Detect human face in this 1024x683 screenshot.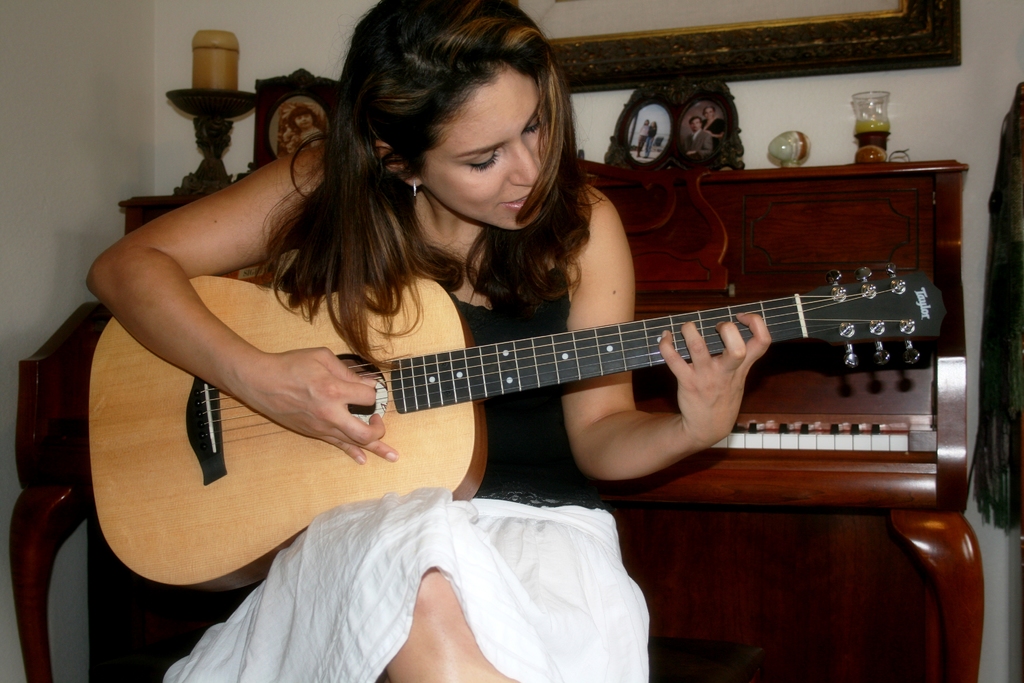
Detection: {"left": 703, "top": 108, "right": 712, "bottom": 115}.
